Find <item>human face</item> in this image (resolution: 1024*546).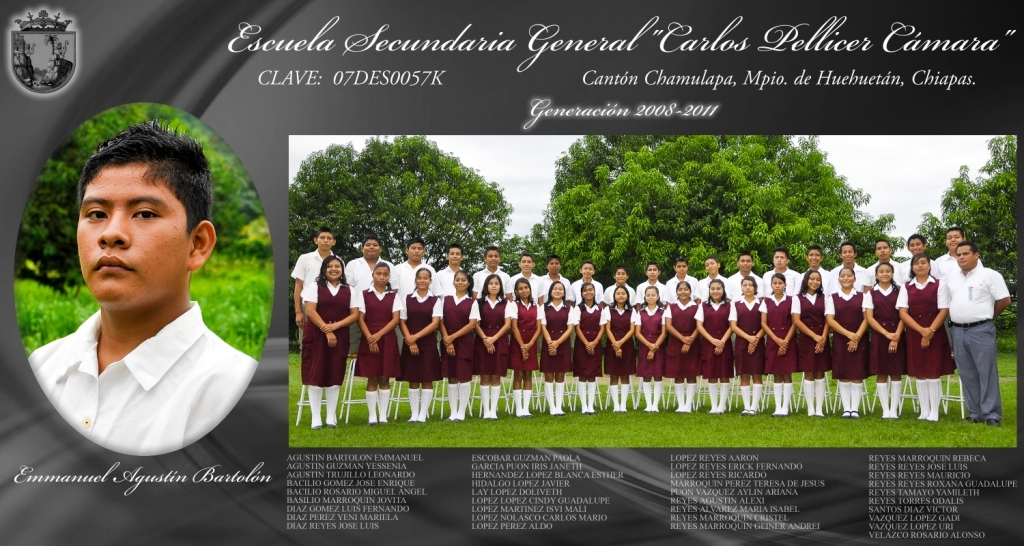
911:255:931:274.
